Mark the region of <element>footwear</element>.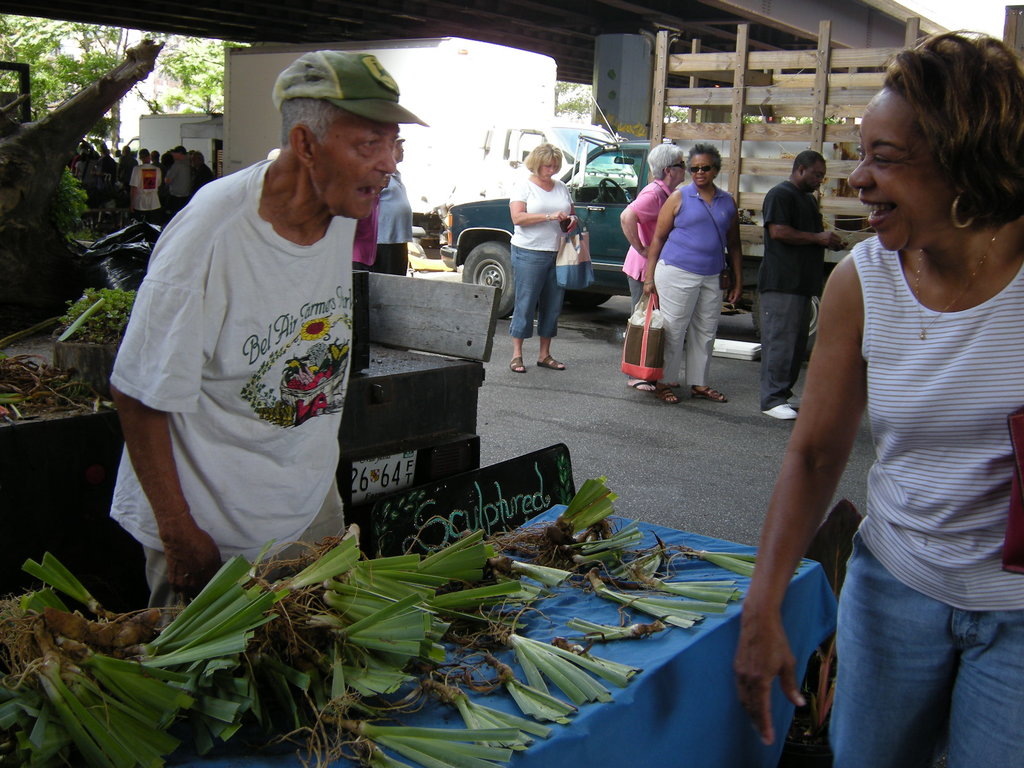
Region: (left=511, top=356, right=524, bottom=373).
